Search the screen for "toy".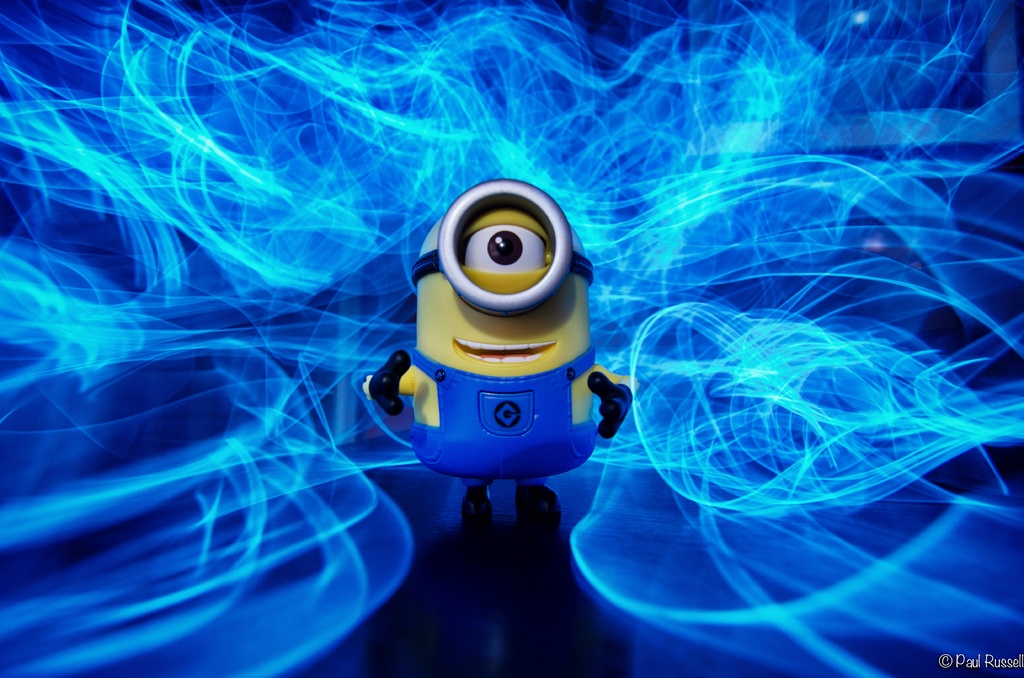
Found at detection(359, 172, 629, 537).
